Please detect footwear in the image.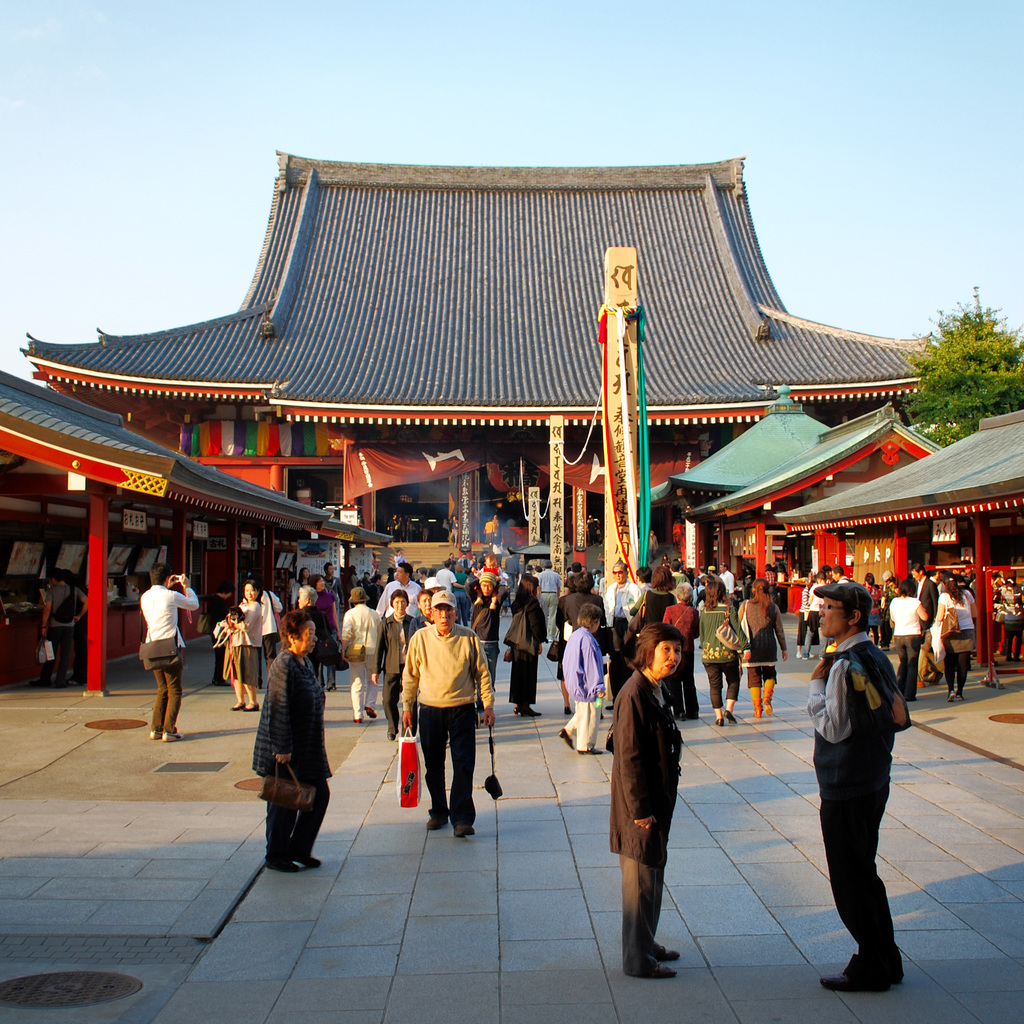
<region>451, 824, 476, 839</region>.
